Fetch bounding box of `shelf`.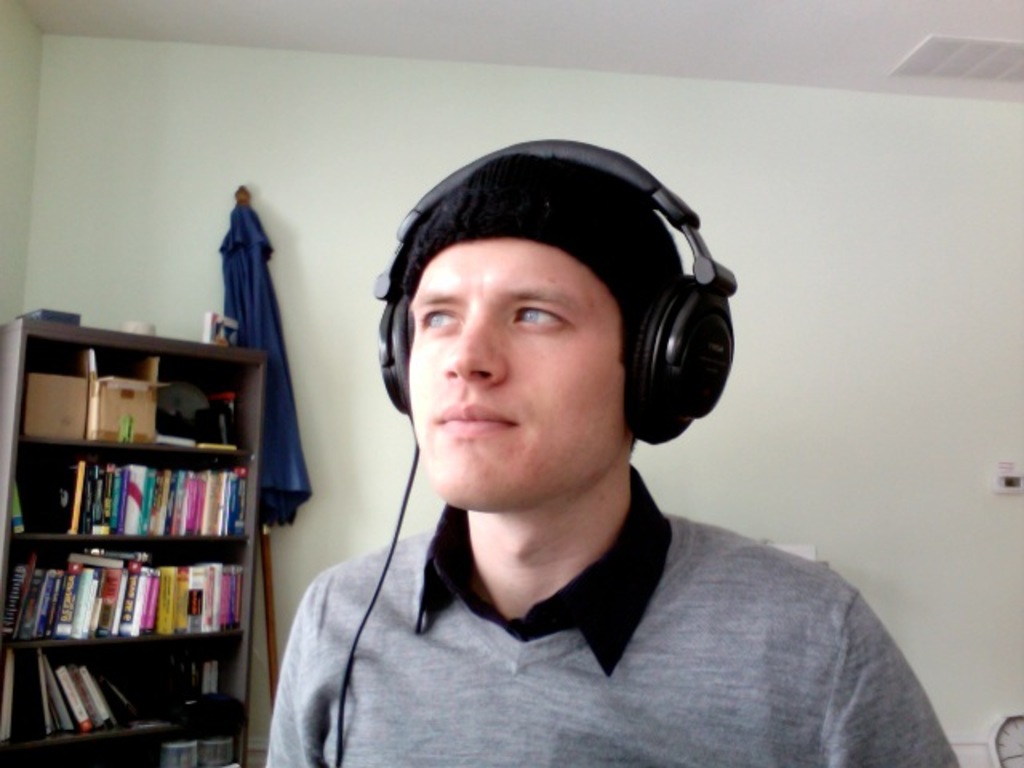
Bbox: left=6, top=432, right=256, bottom=547.
